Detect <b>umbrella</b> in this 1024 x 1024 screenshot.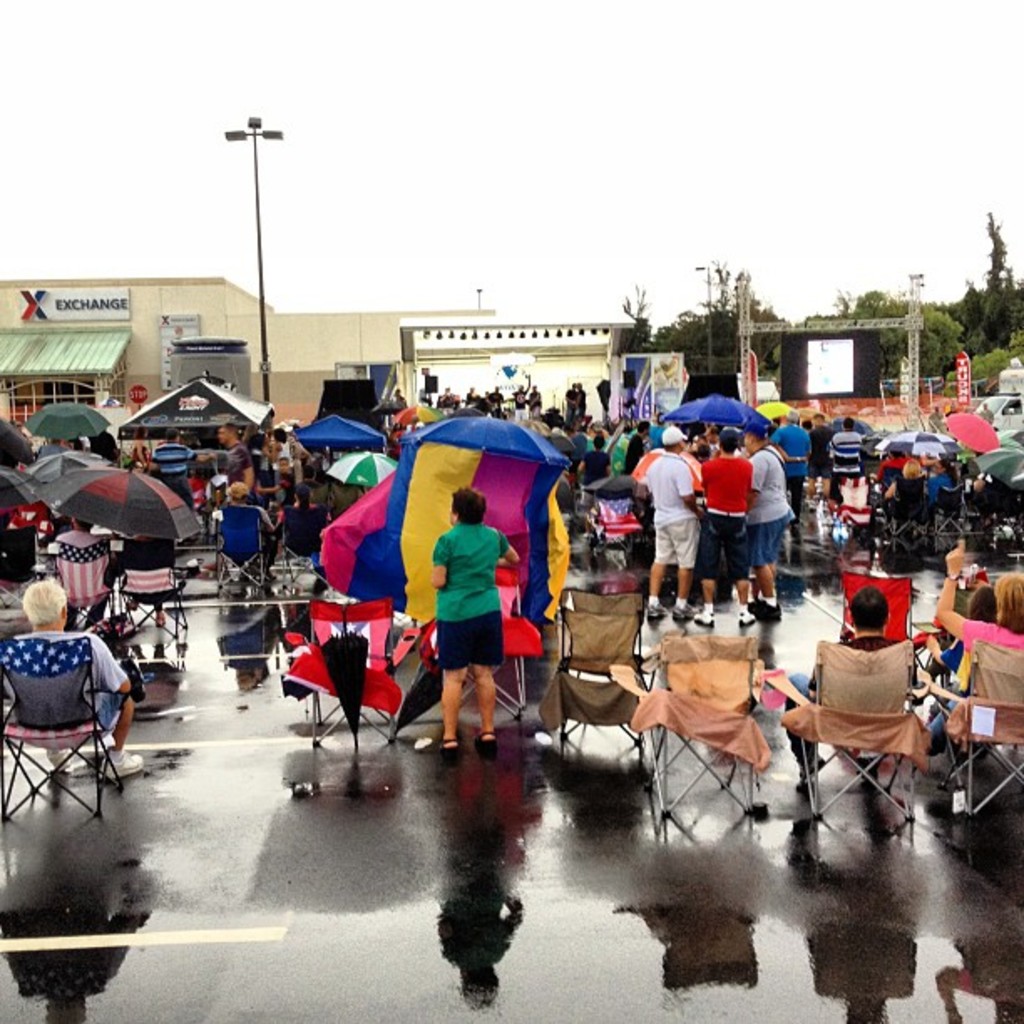
Detection: <box>400,400,445,417</box>.
